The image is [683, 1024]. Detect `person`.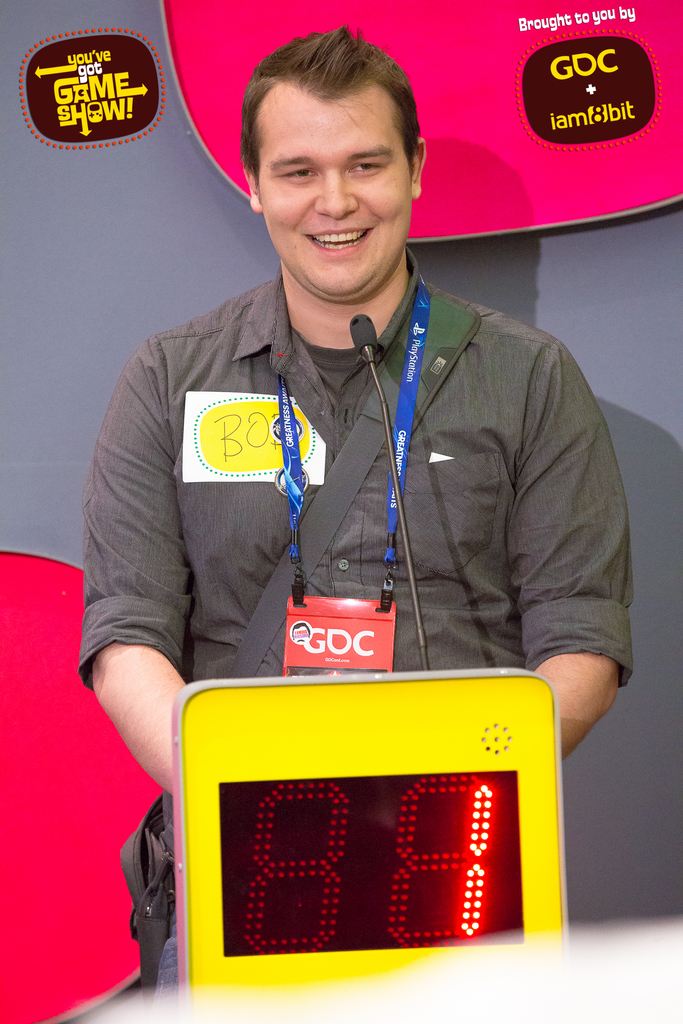
Detection: rect(96, 48, 623, 940).
